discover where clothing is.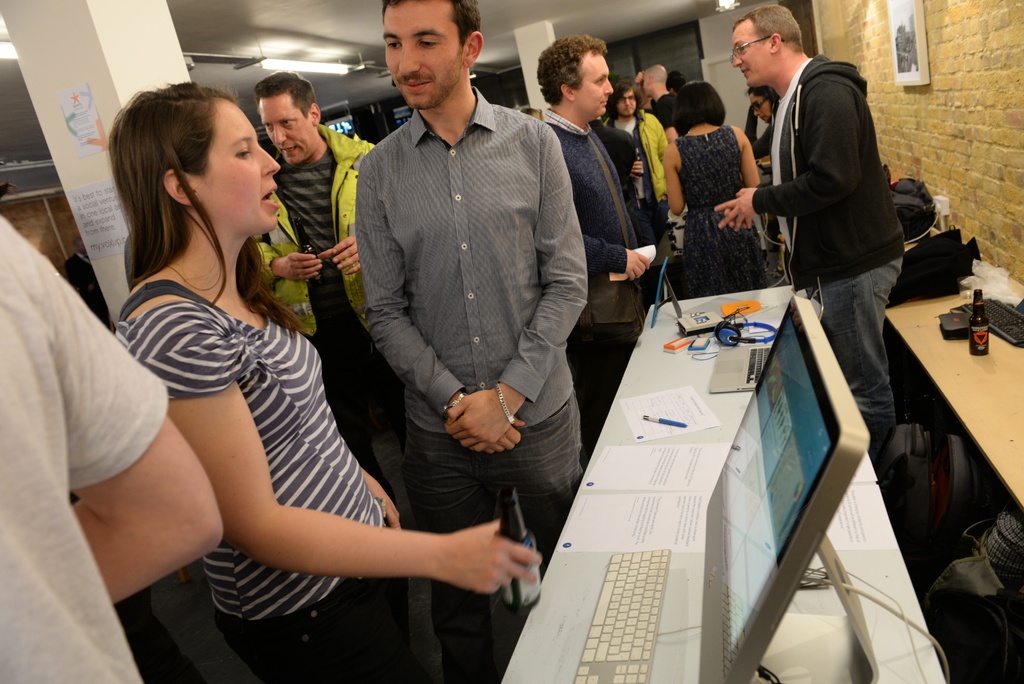
Discovered at bbox(680, 120, 766, 302).
